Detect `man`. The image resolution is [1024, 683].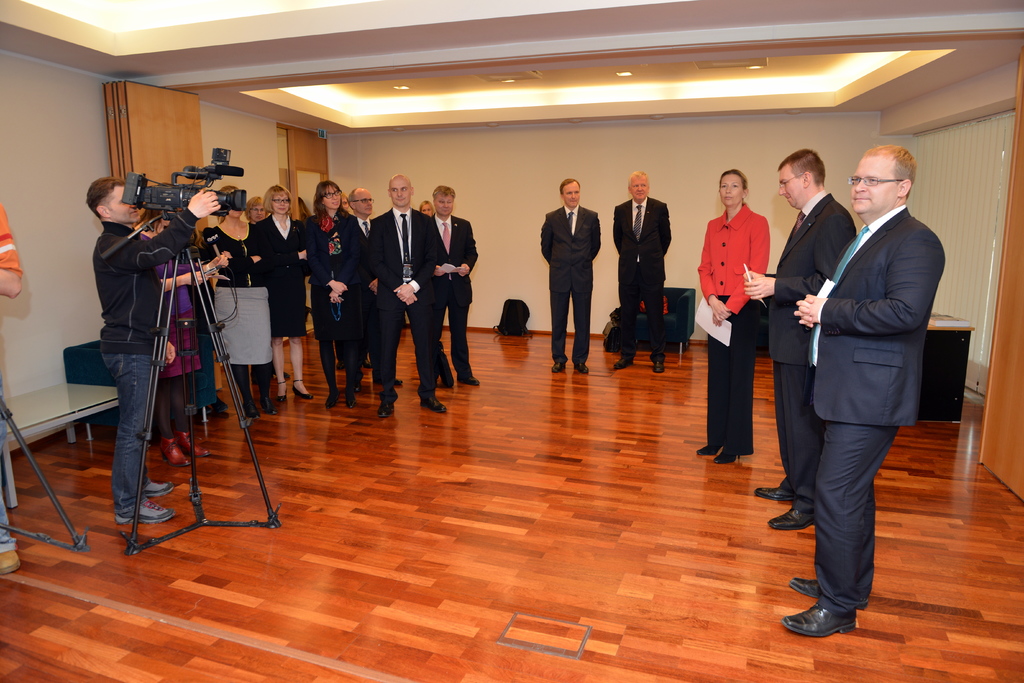
426:186:479:388.
